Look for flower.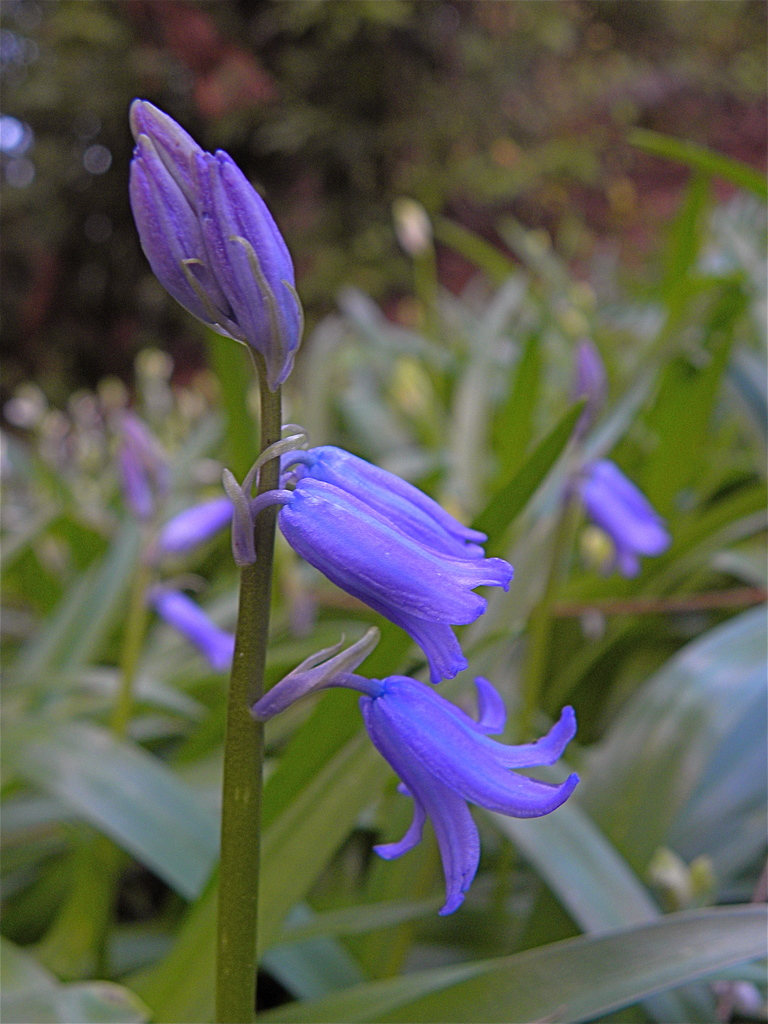
Found: l=352, t=679, r=579, b=922.
